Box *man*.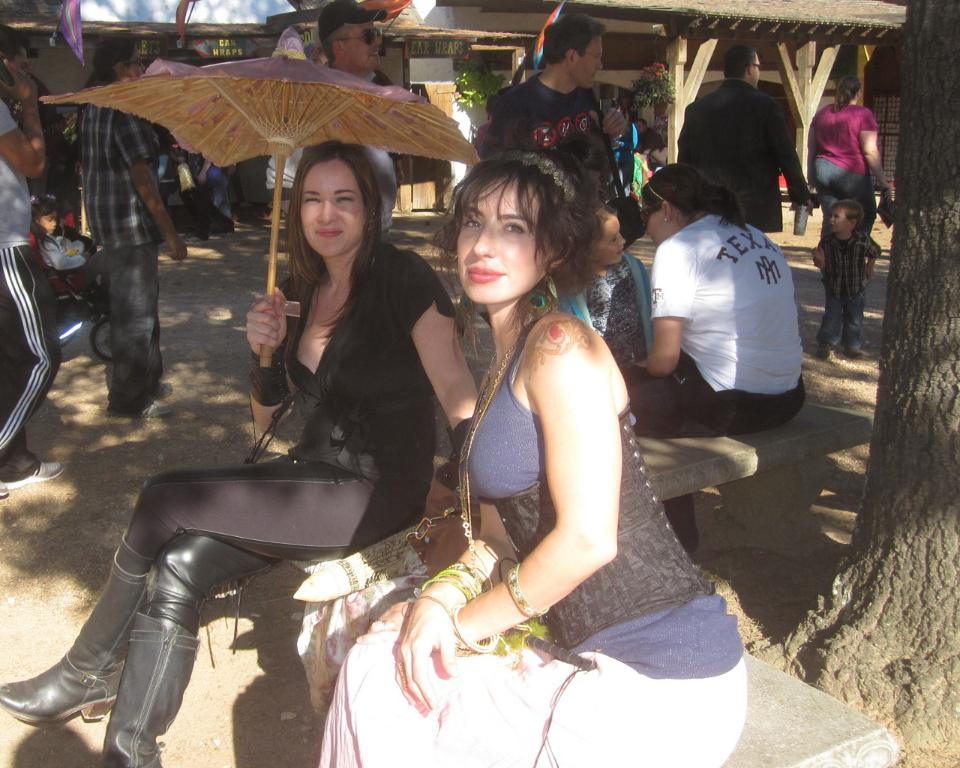
x1=482 y1=11 x2=624 y2=197.
